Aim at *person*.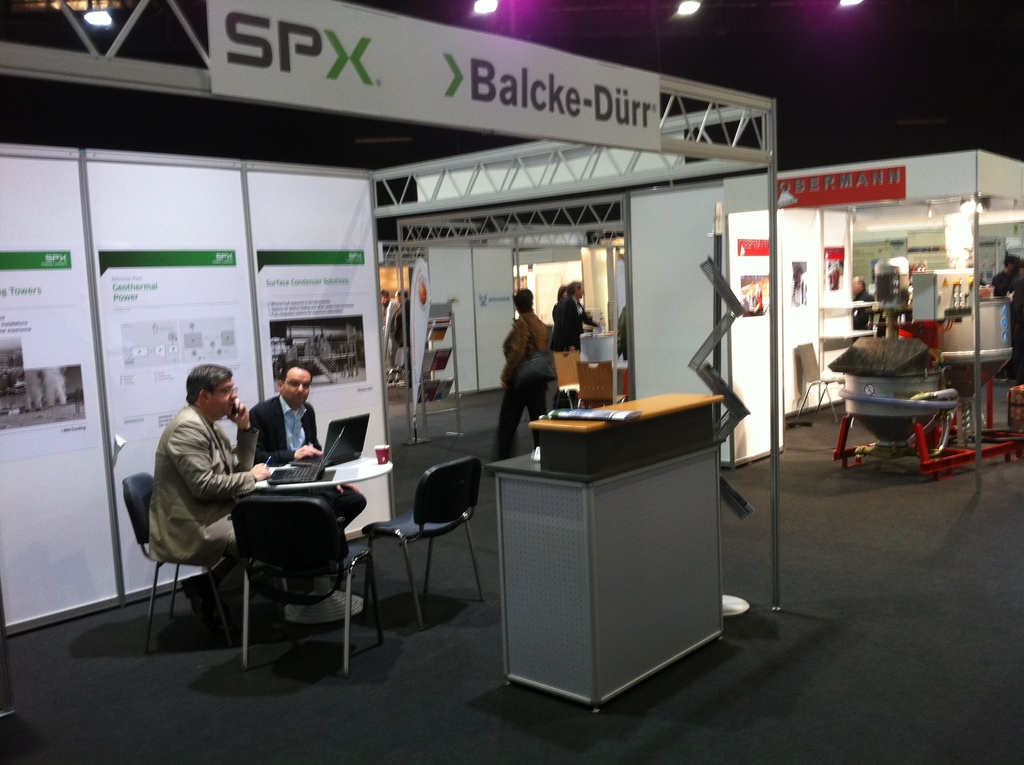
Aimed at locate(849, 275, 875, 344).
